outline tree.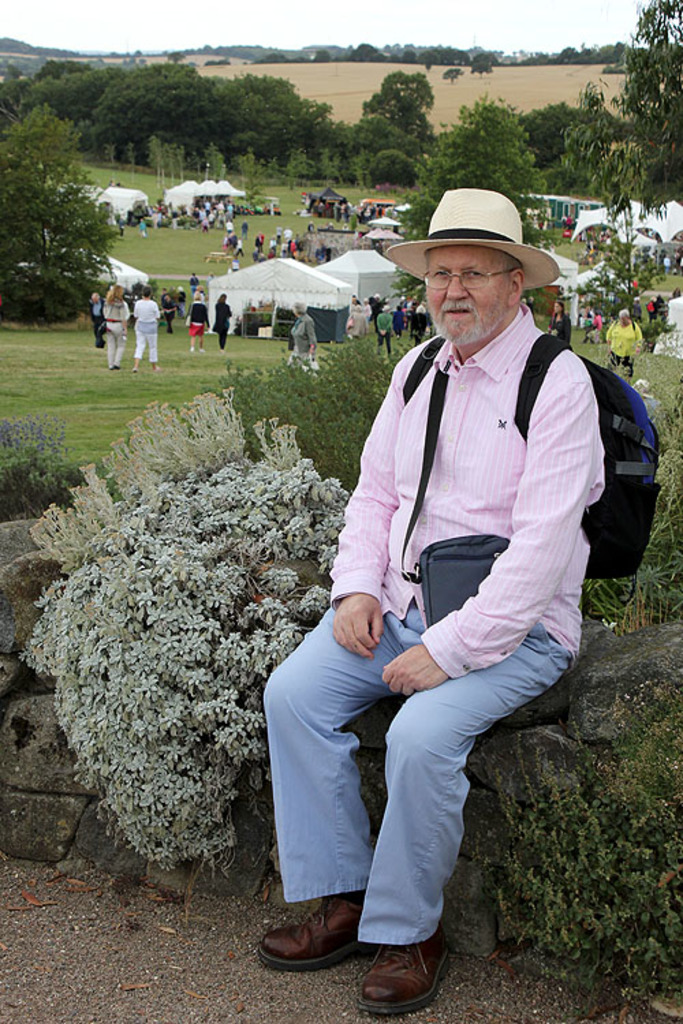
Outline: [left=402, top=98, right=559, bottom=246].
